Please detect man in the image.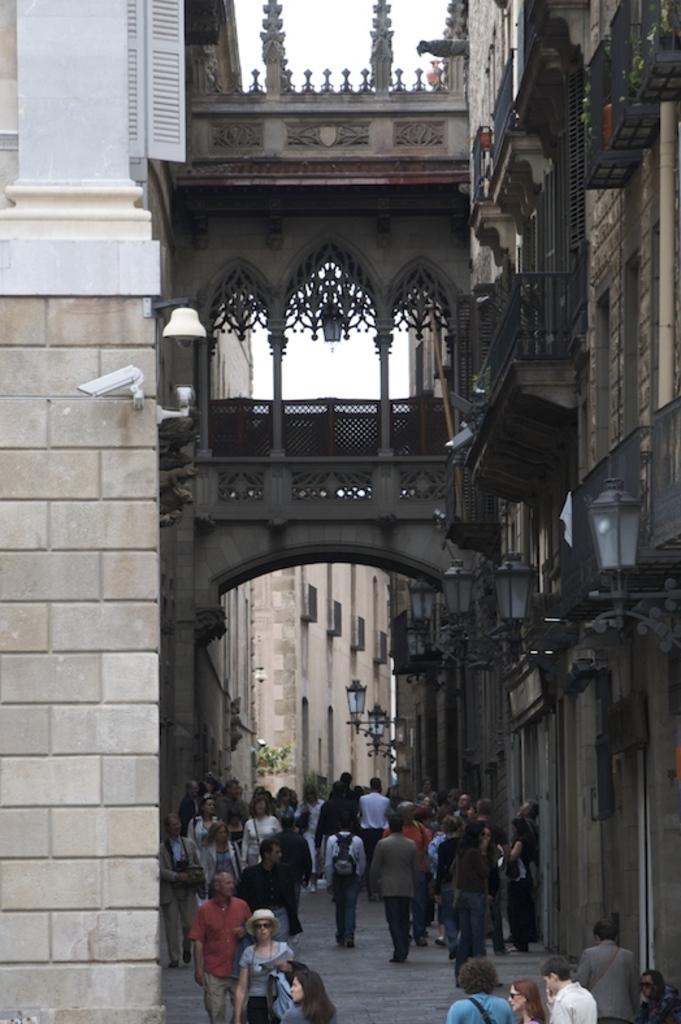
{"x1": 389, "y1": 794, "x2": 431, "y2": 941}.
